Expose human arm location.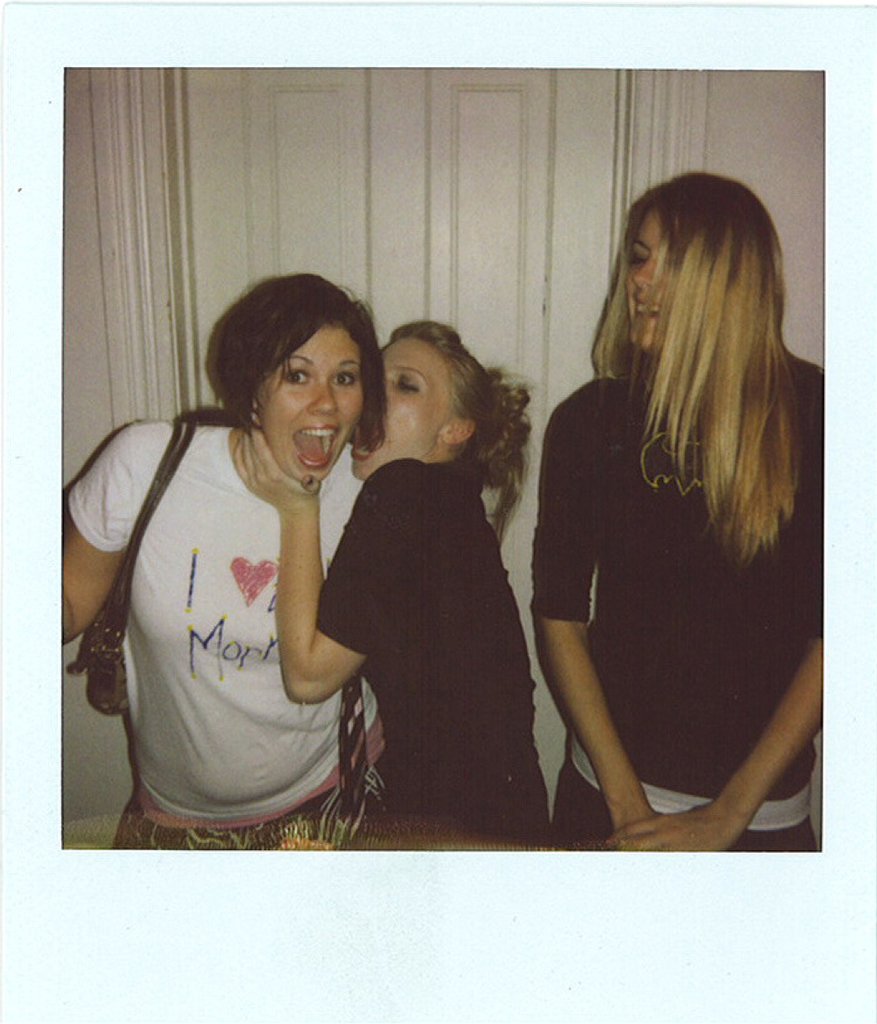
Exposed at Rect(232, 436, 403, 702).
